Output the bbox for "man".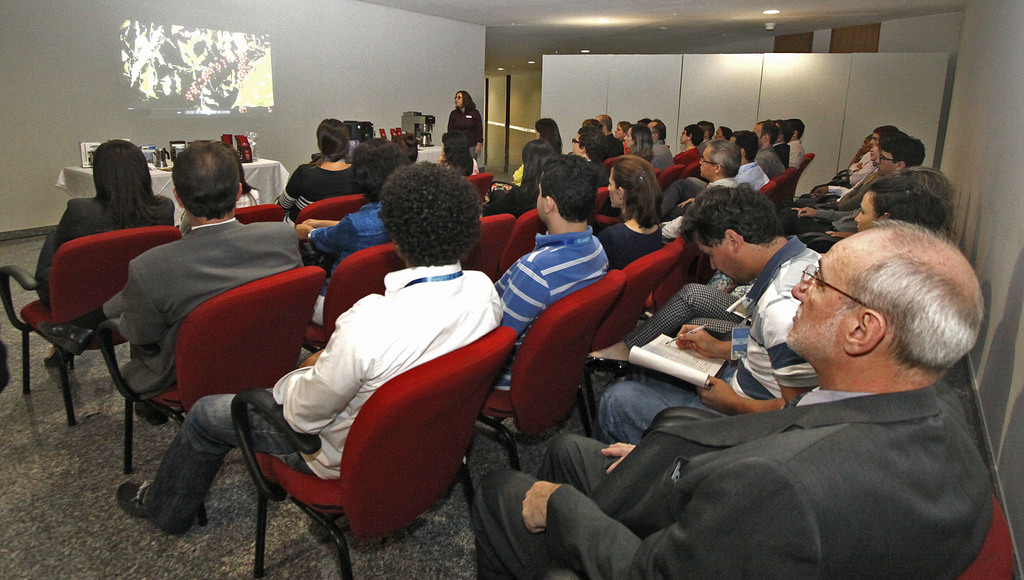
rect(727, 127, 767, 182).
